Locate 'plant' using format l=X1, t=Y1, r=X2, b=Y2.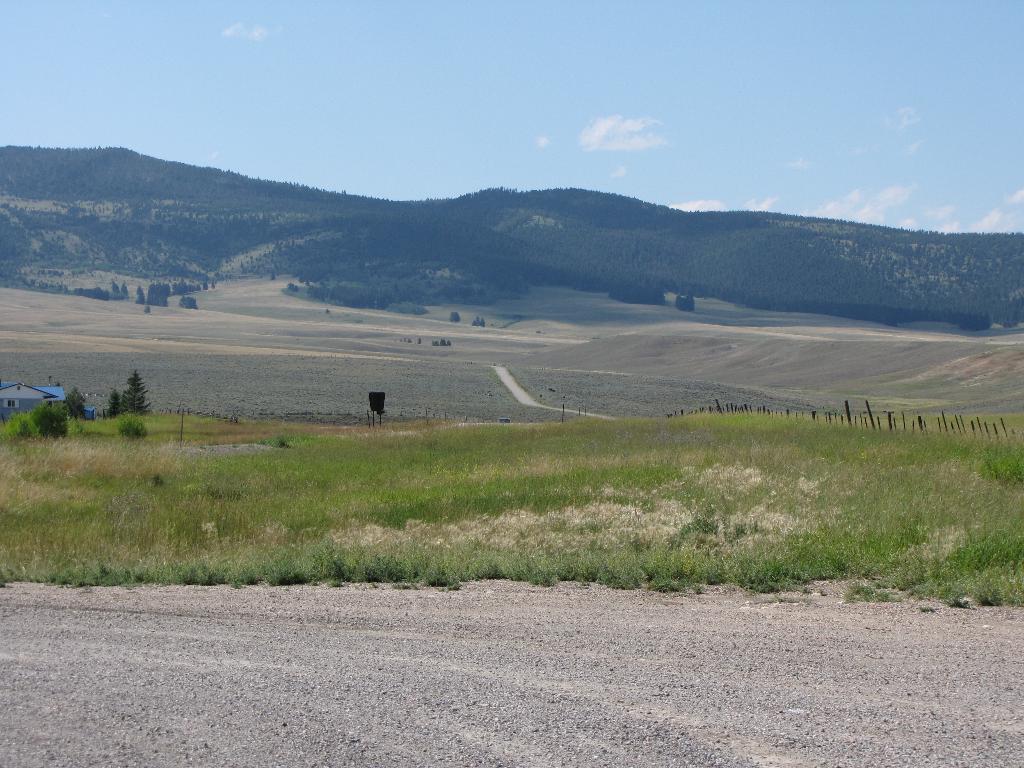
l=27, t=406, r=70, b=438.
